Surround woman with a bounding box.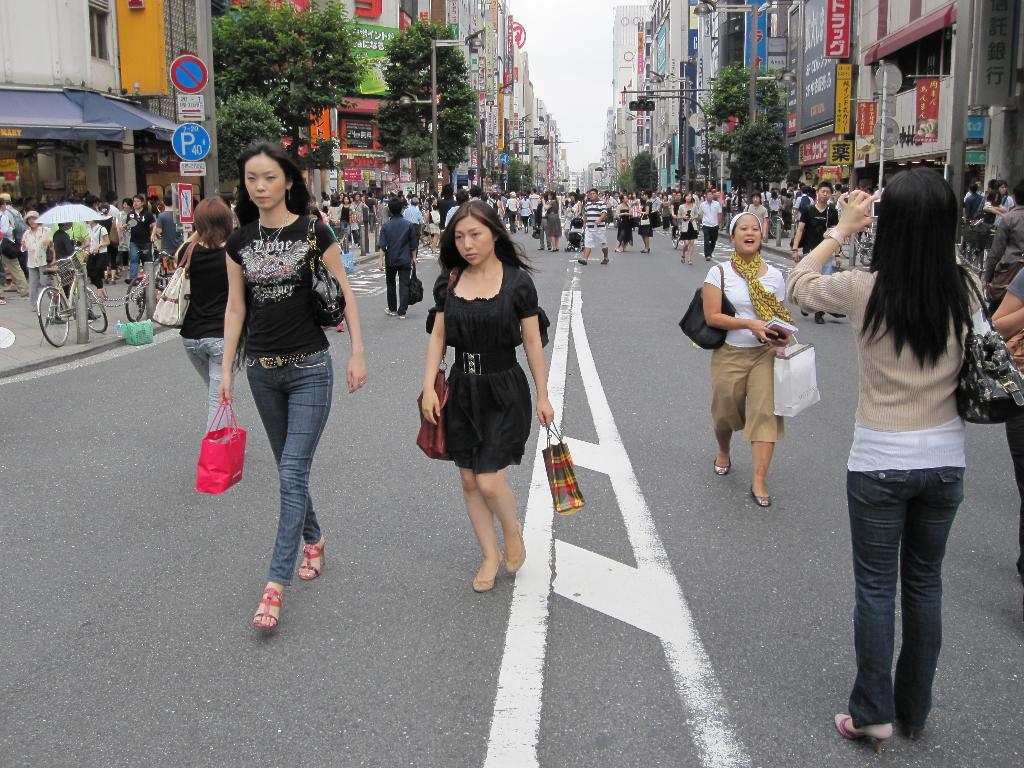
{"left": 781, "top": 166, "right": 988, "bottom": 742}.
